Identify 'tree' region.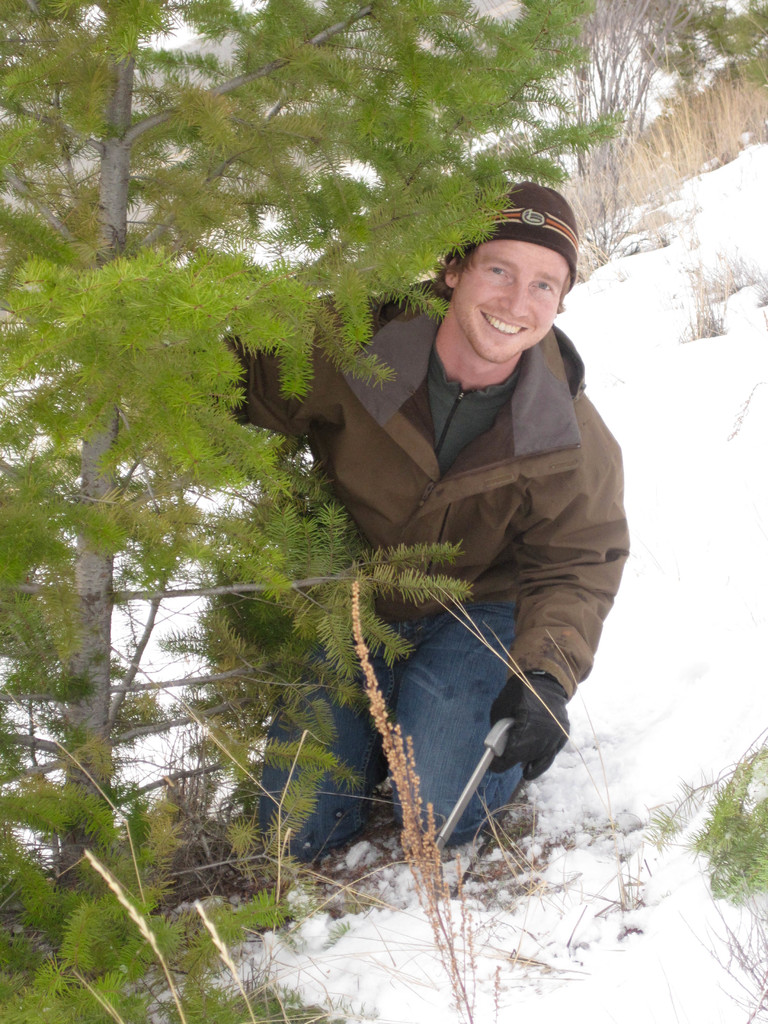
Region: detection(0, 0, 630, 1023).
